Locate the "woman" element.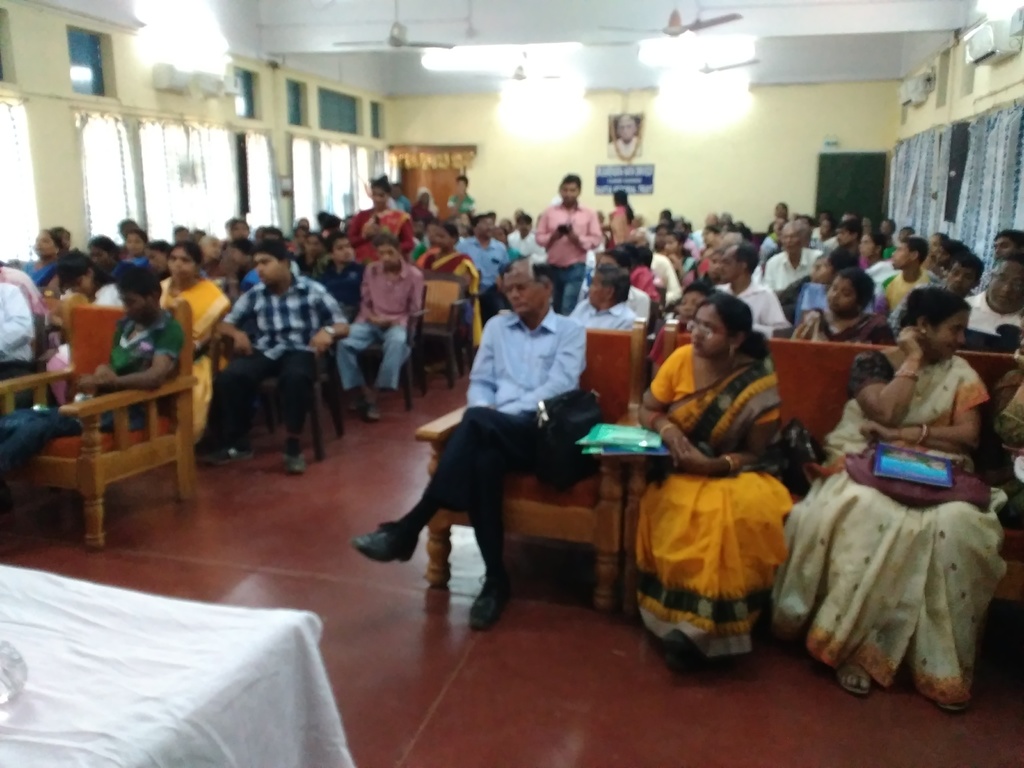
Element bbox: <region>652, 232, 697, 290</region>.
